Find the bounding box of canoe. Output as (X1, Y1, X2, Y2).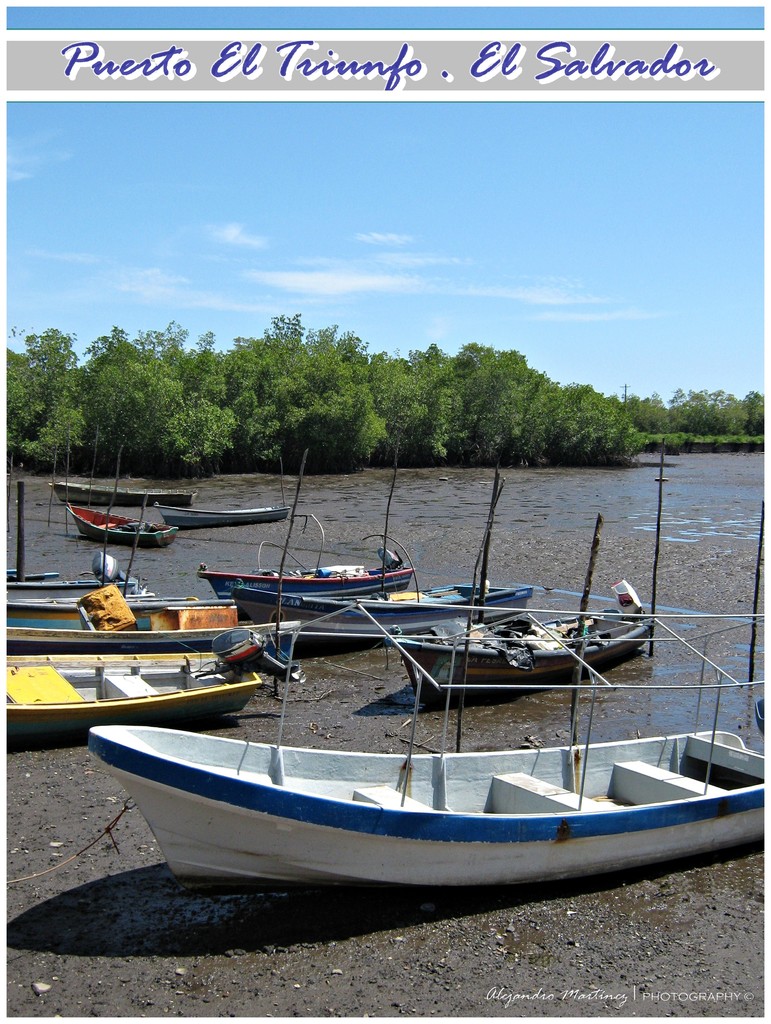
(49, 477, 181, 511).
